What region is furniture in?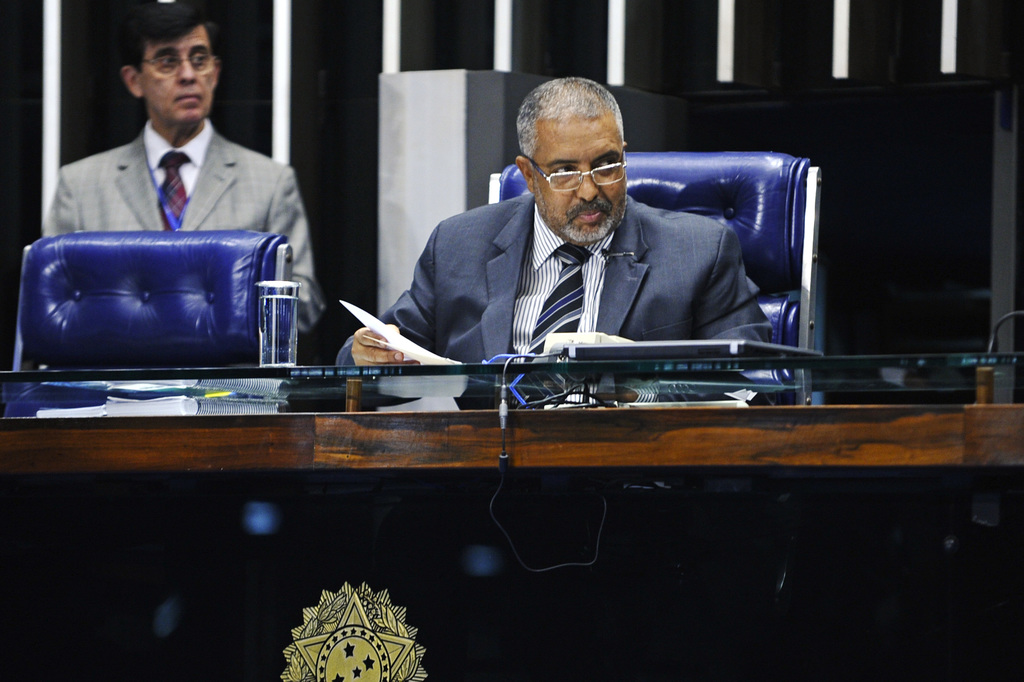
(left=487, top=150, right=822, bottom=403).
